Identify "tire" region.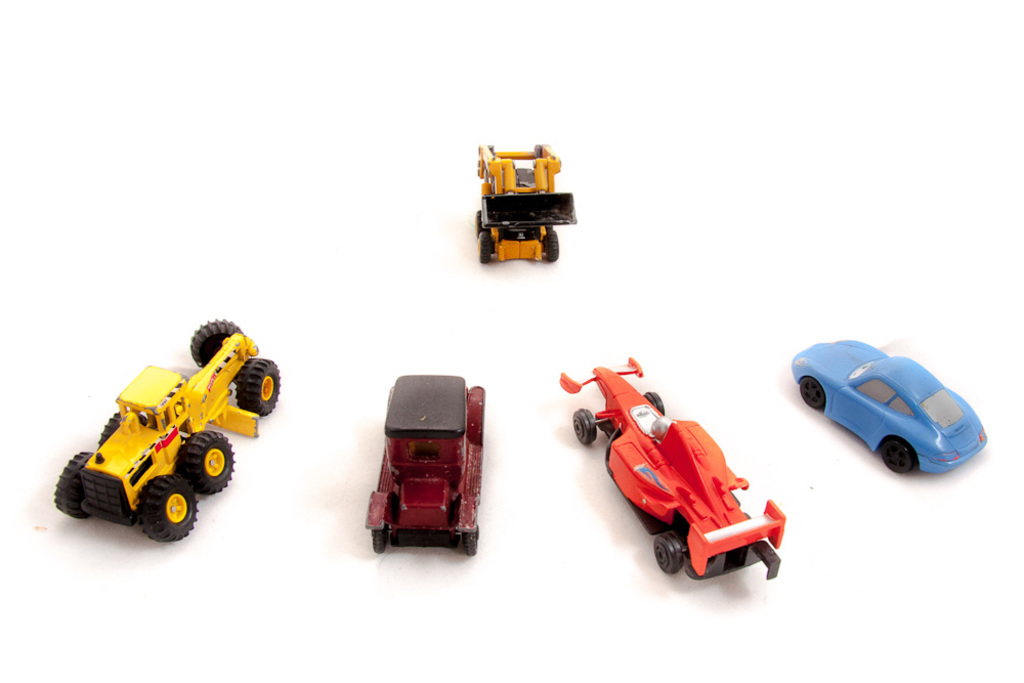
Region: BBox(573, 407, 599, 442).
